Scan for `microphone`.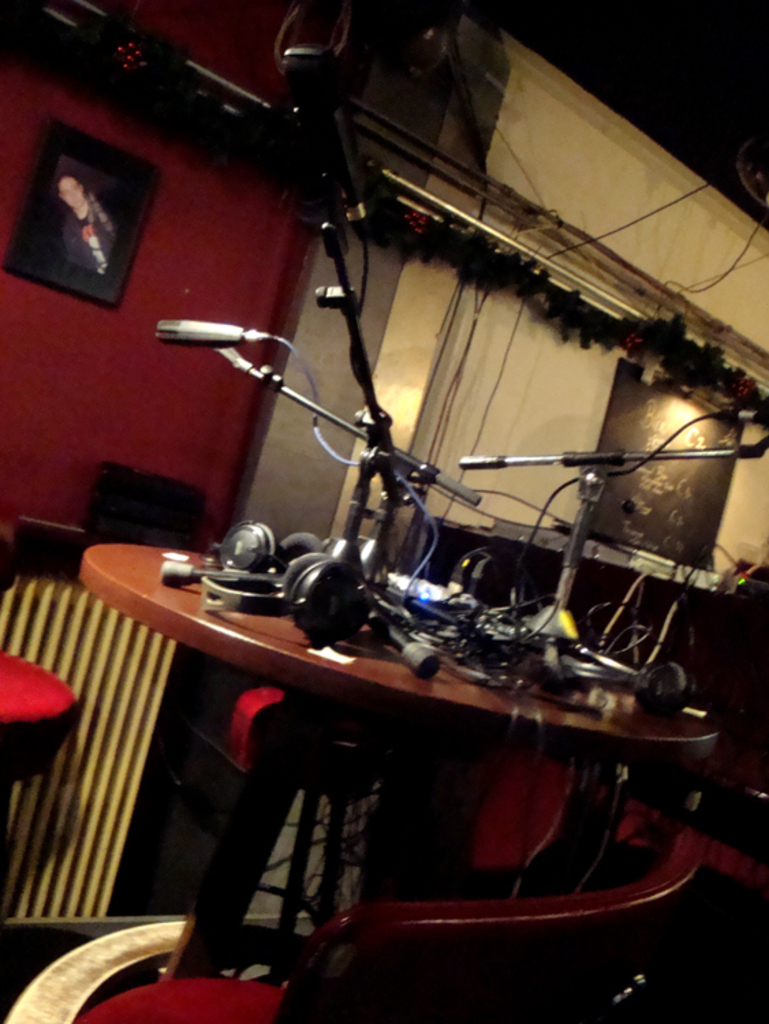
Scan result: 157 319 265 351.
